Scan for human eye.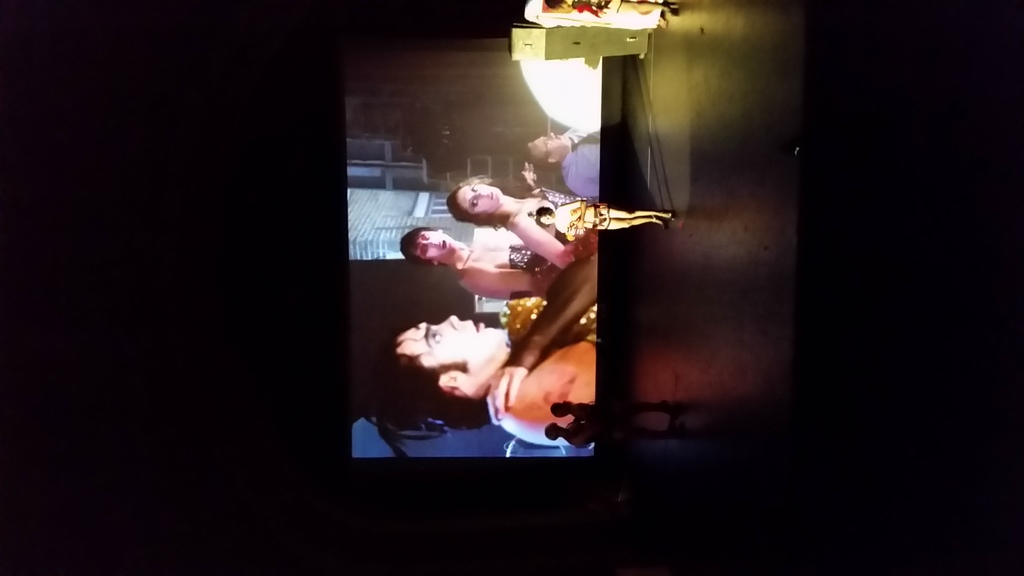
Scan result: (left=432, top=330, right=442, bottom=344).
